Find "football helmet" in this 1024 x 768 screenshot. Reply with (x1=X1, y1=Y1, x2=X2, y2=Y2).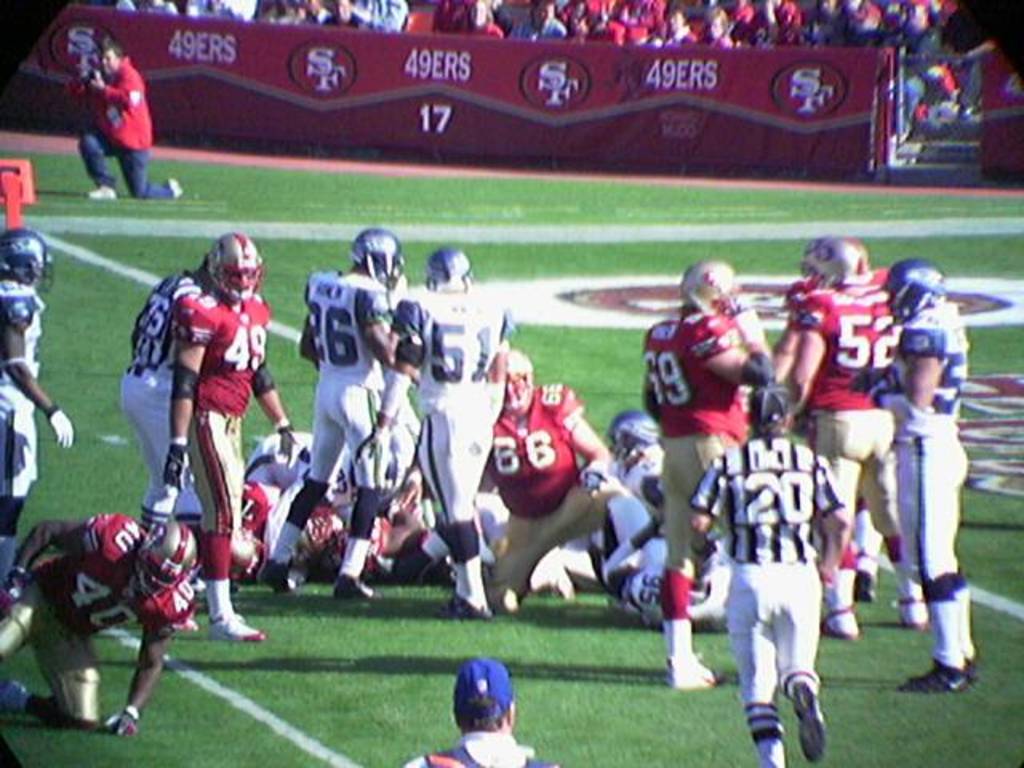
(x1=600, y1=408, x2=662, y2=467).
